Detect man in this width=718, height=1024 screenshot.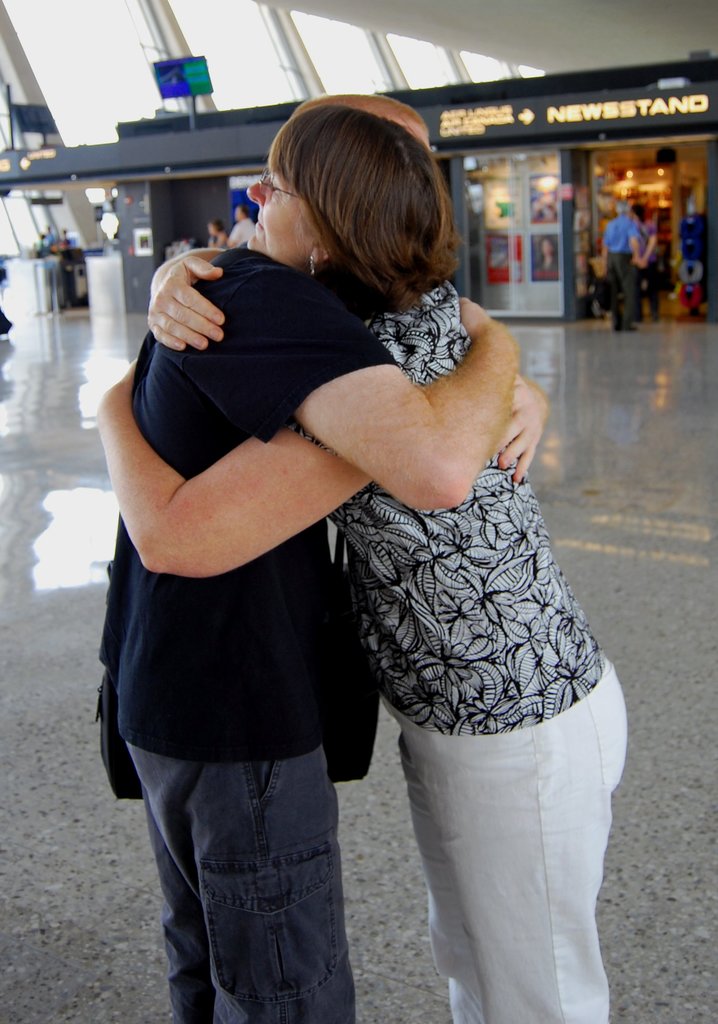
Detection: box(592, 195, 644, 333).
